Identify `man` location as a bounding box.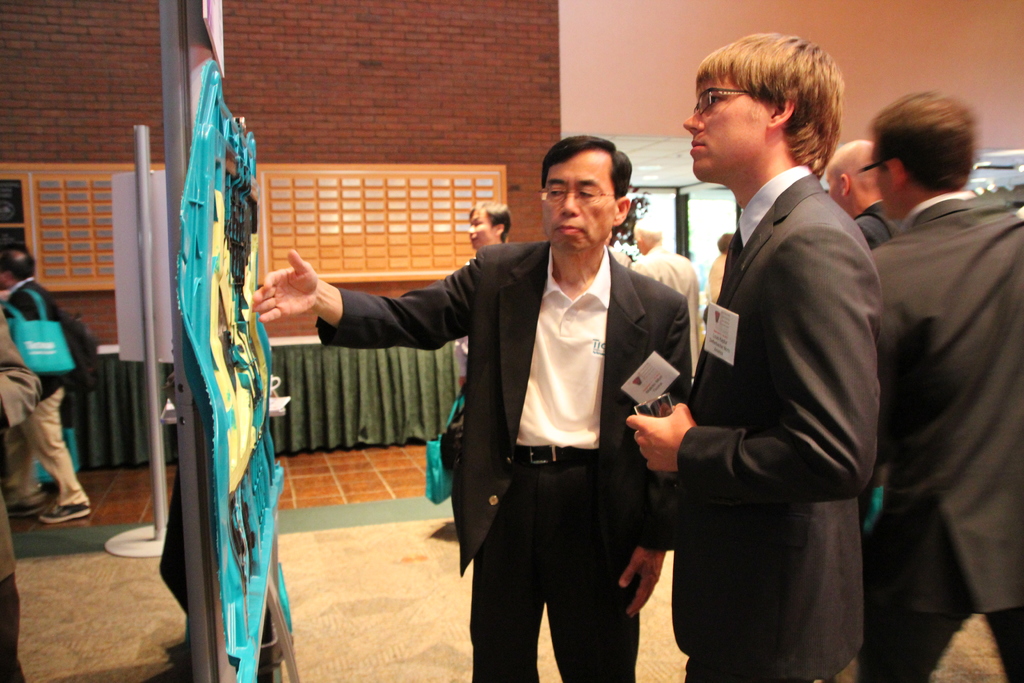
861,88,1023,682.
